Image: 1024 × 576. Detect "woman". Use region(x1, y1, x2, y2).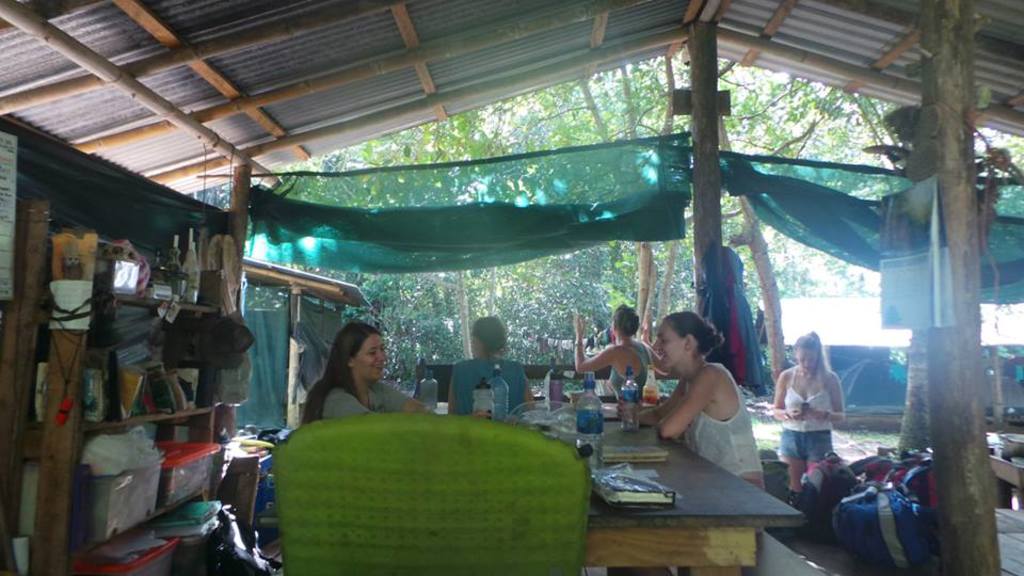
region(569, 304, 658, 400).
